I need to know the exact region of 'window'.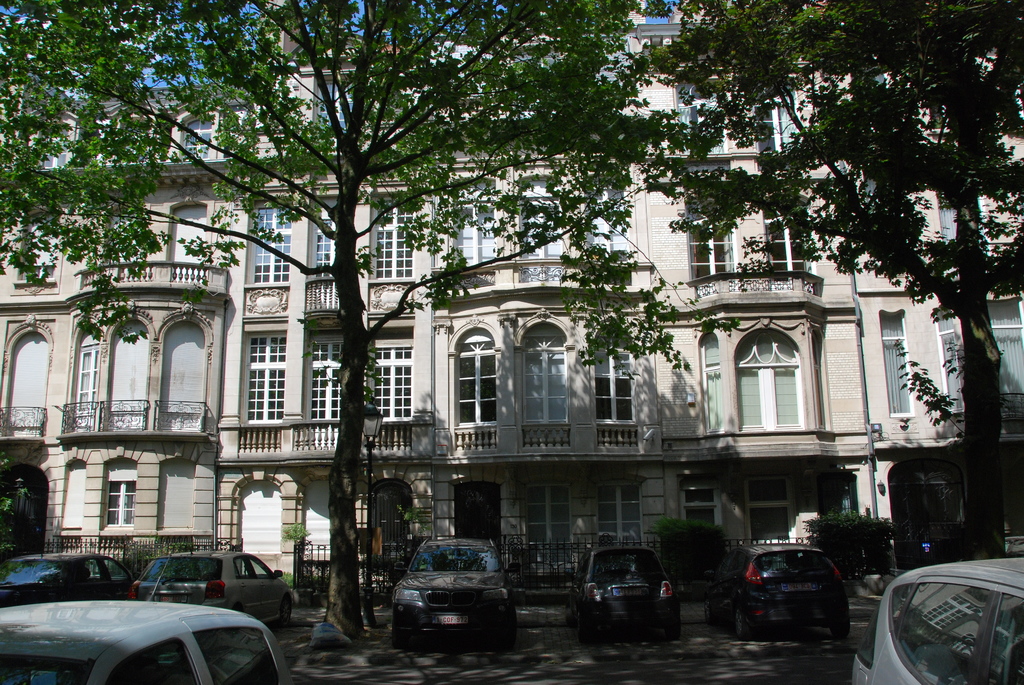
Region: (left=121, top=117, right=155, bottom=167).
